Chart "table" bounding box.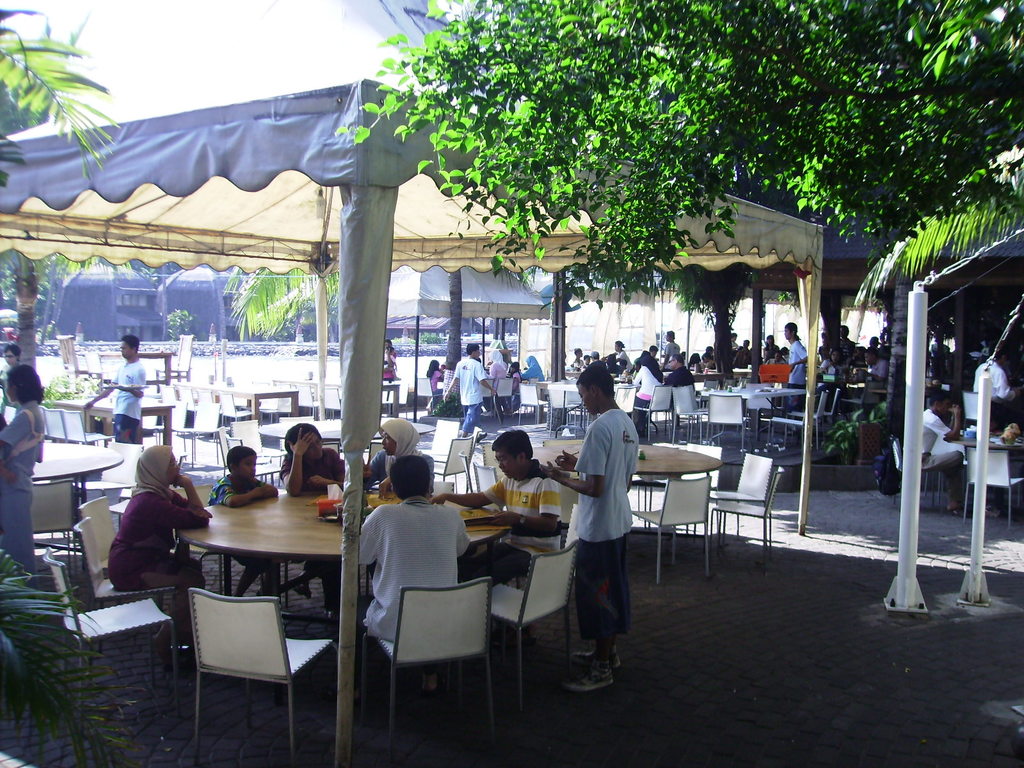
Charted: crop(955, 436, 1023, 505).
